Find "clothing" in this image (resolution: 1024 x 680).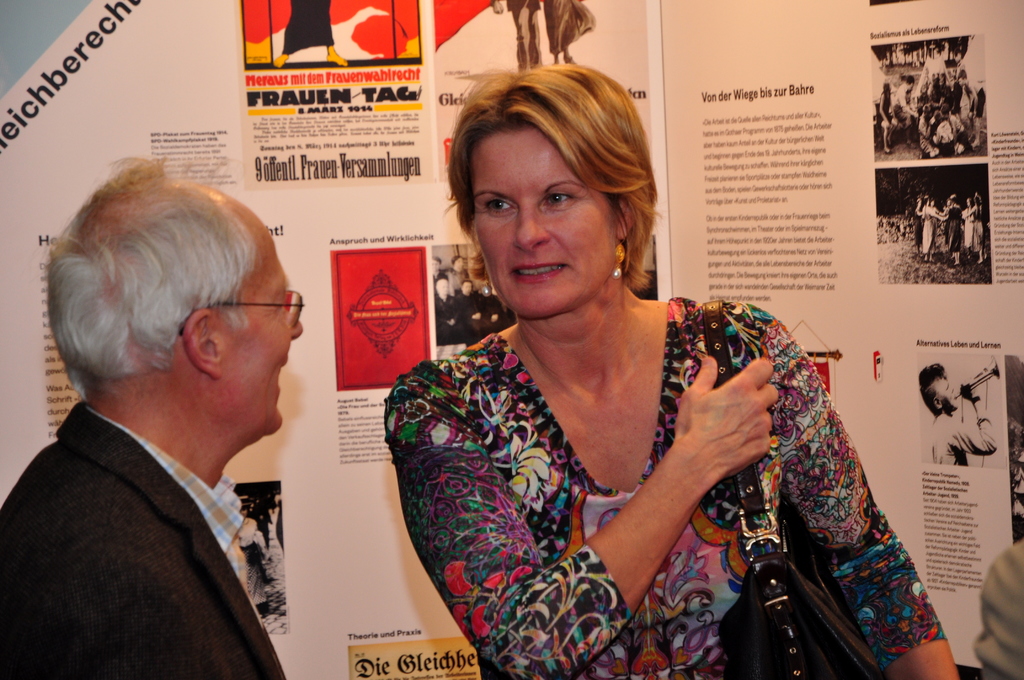
locate(18, 355, 317, 676).
